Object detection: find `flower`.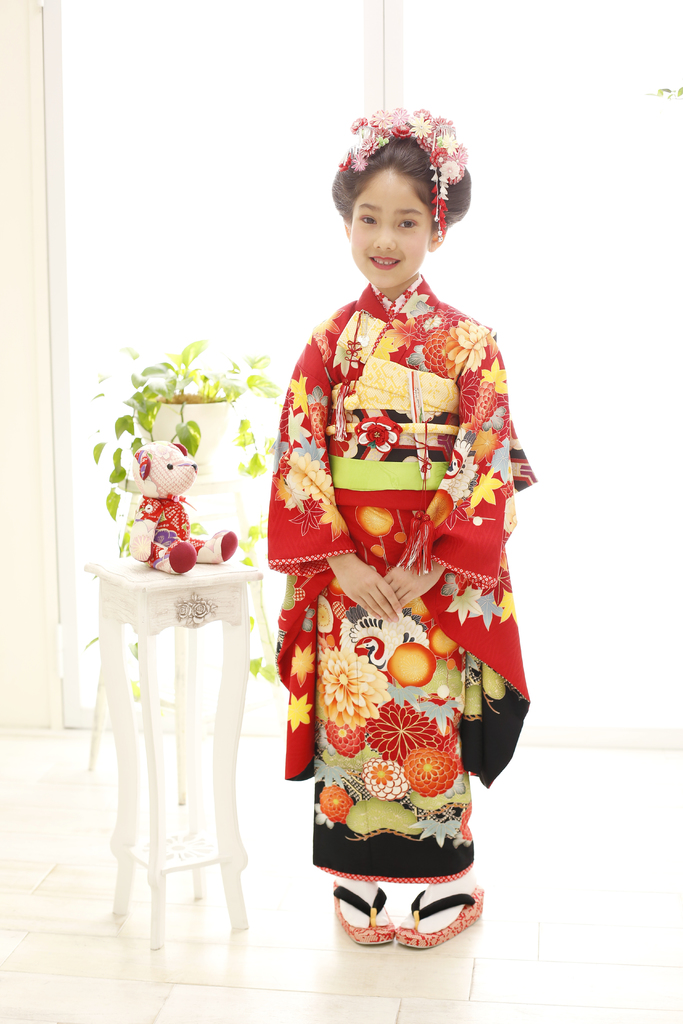
<box>315,648,385,729</box>.
